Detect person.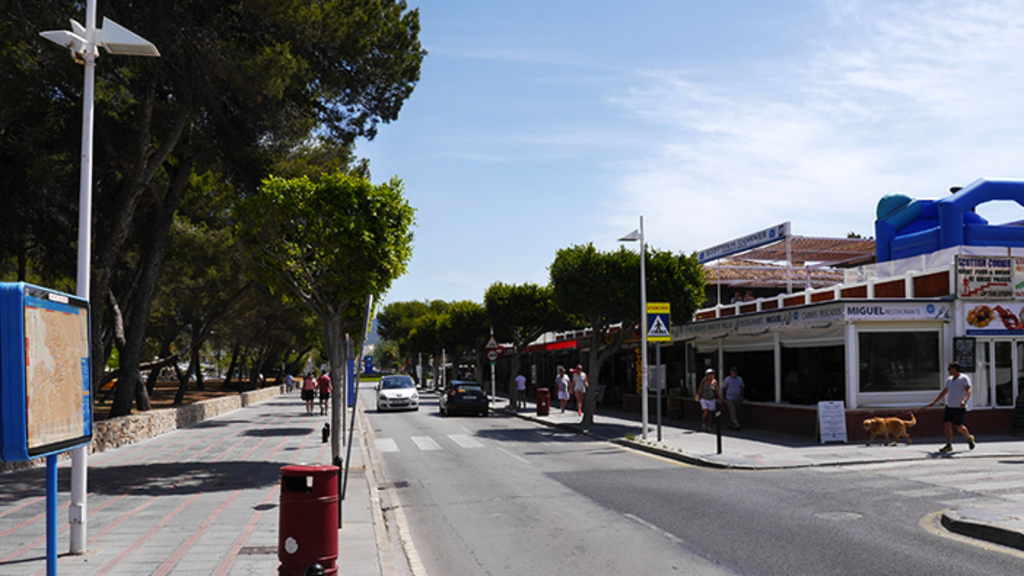
Detected at select_region(512, 373, 535, 413).
